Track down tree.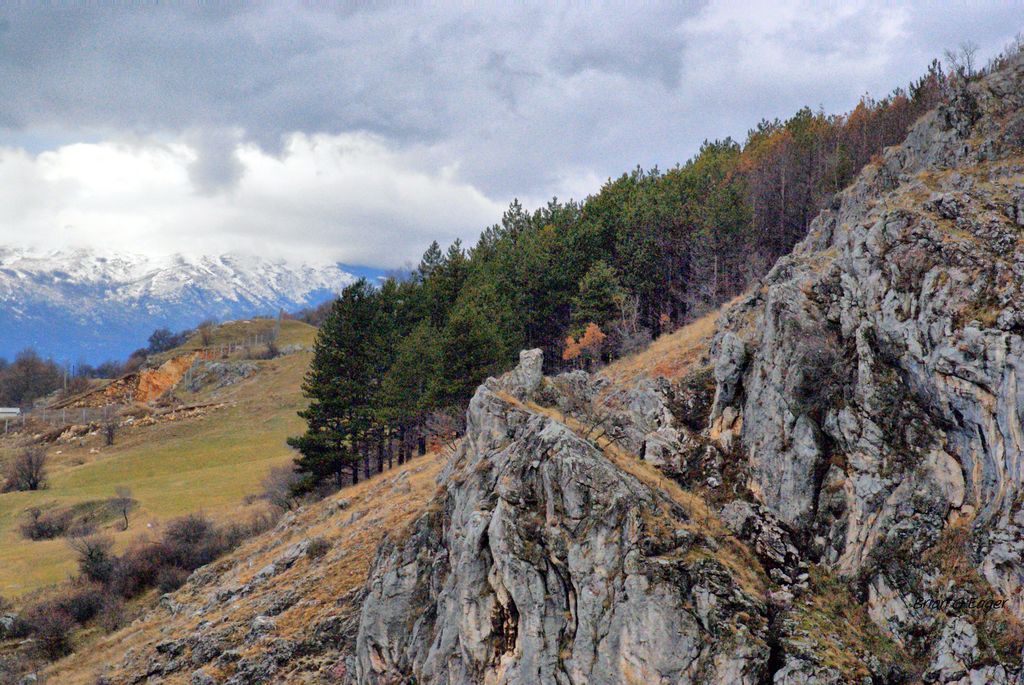
Tracked to [left=438, top=235, right=474, bottom=318].
